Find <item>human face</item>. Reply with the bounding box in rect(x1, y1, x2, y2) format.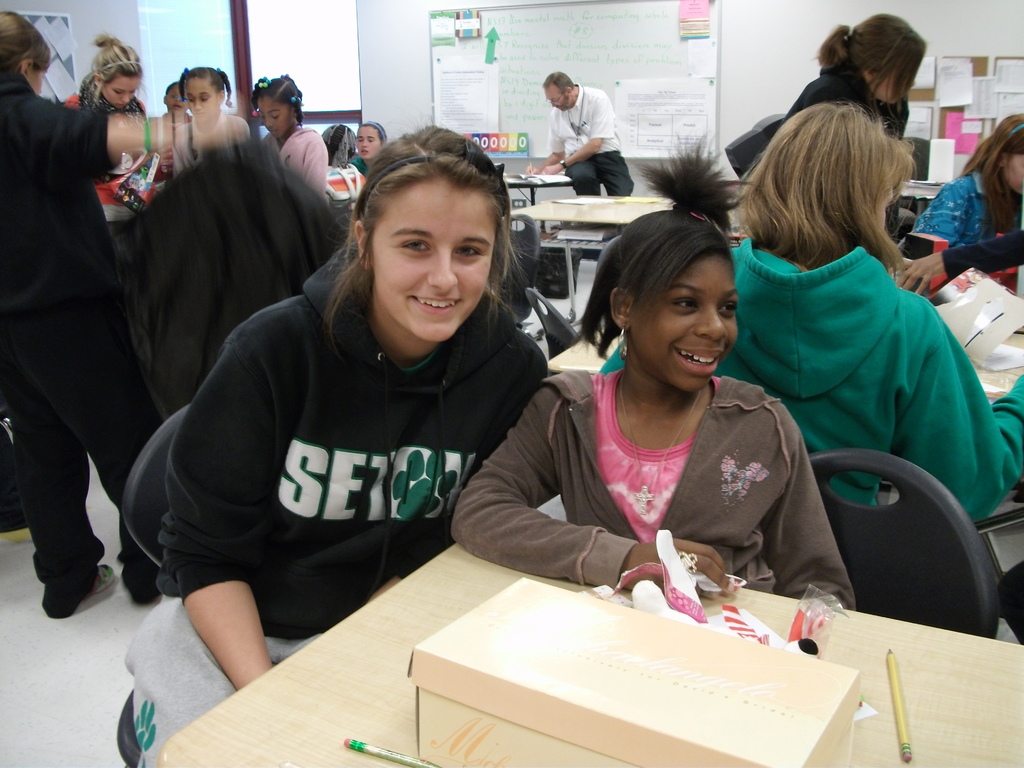
rect(376, 175, 497, 342).
